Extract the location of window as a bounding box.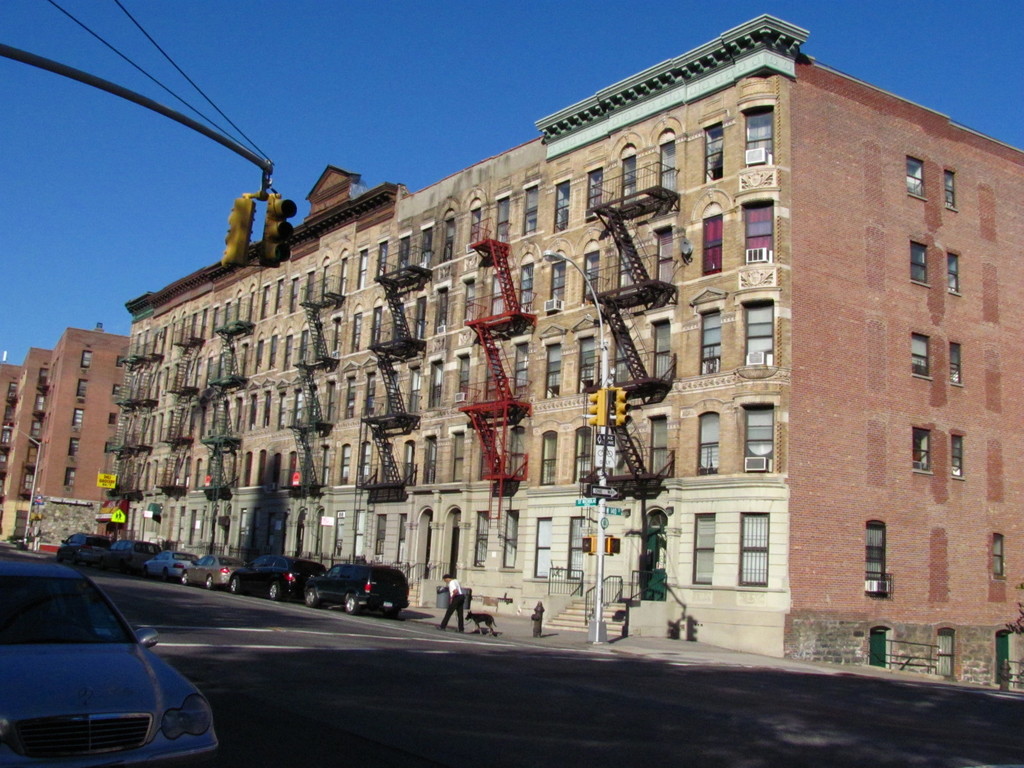
(571,420,592,479).
